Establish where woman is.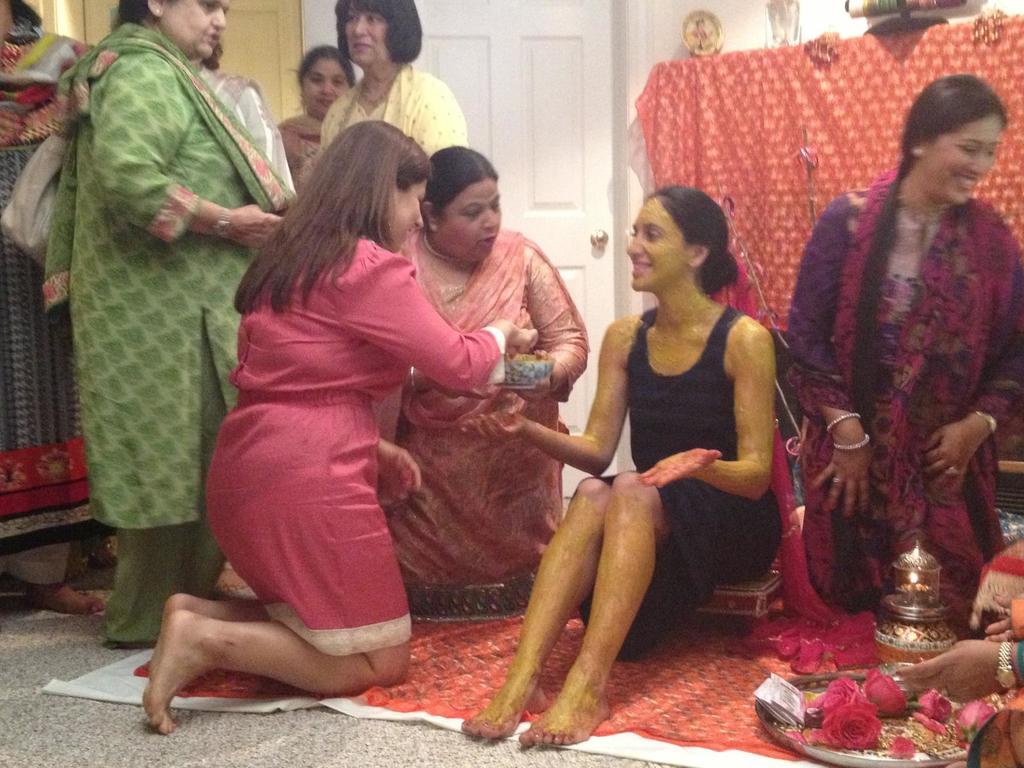
Established at 0,0,112,620.
